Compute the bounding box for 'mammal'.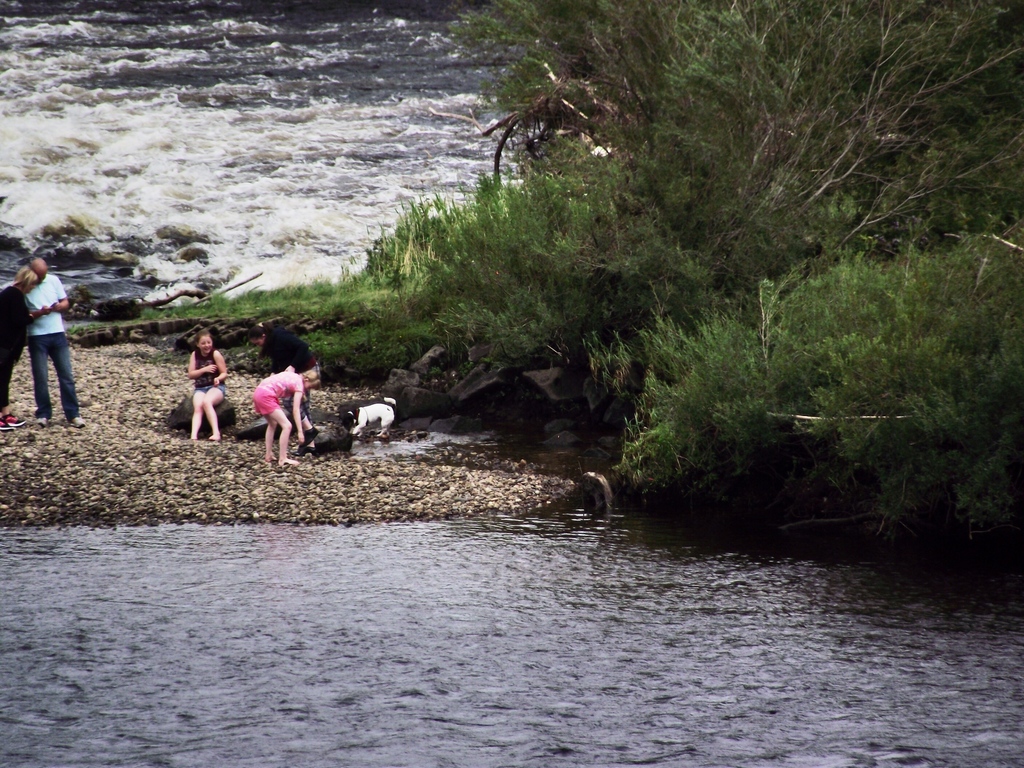
(0, 268, 37, 436).
